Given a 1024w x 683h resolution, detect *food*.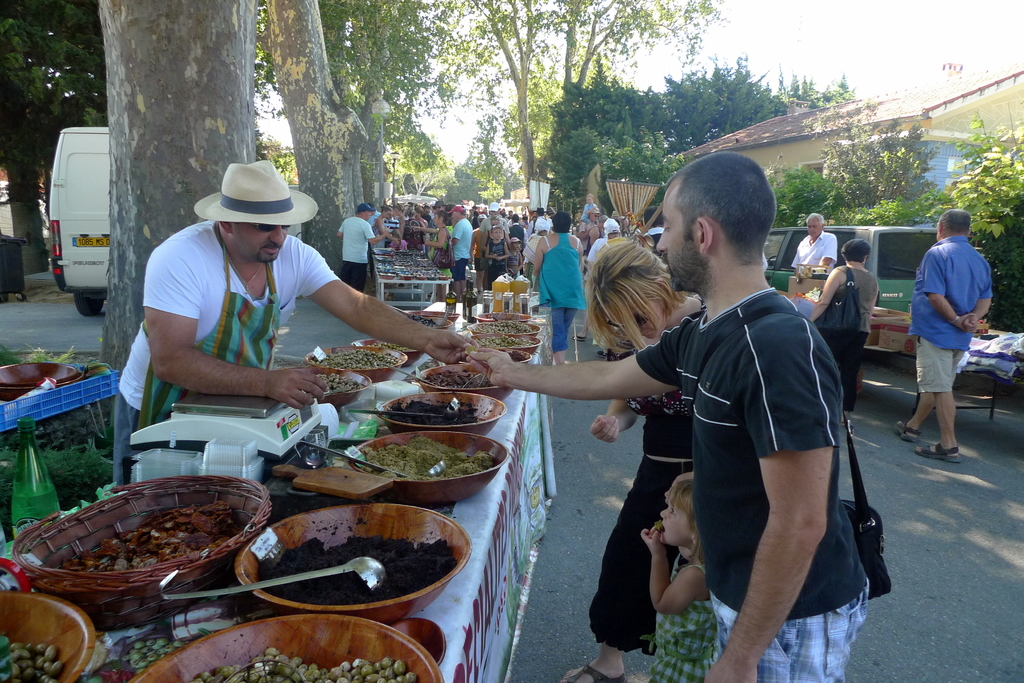
Rect(348, 382, 496, 498).
